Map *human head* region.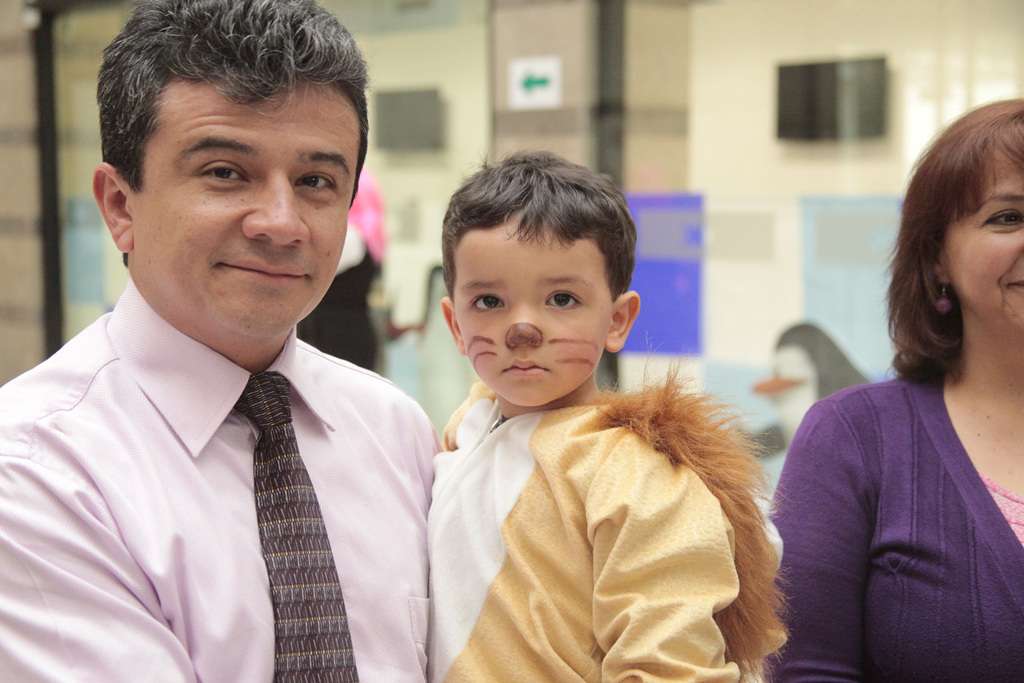
Mapped to locate(909, 105, 1023, 334).
